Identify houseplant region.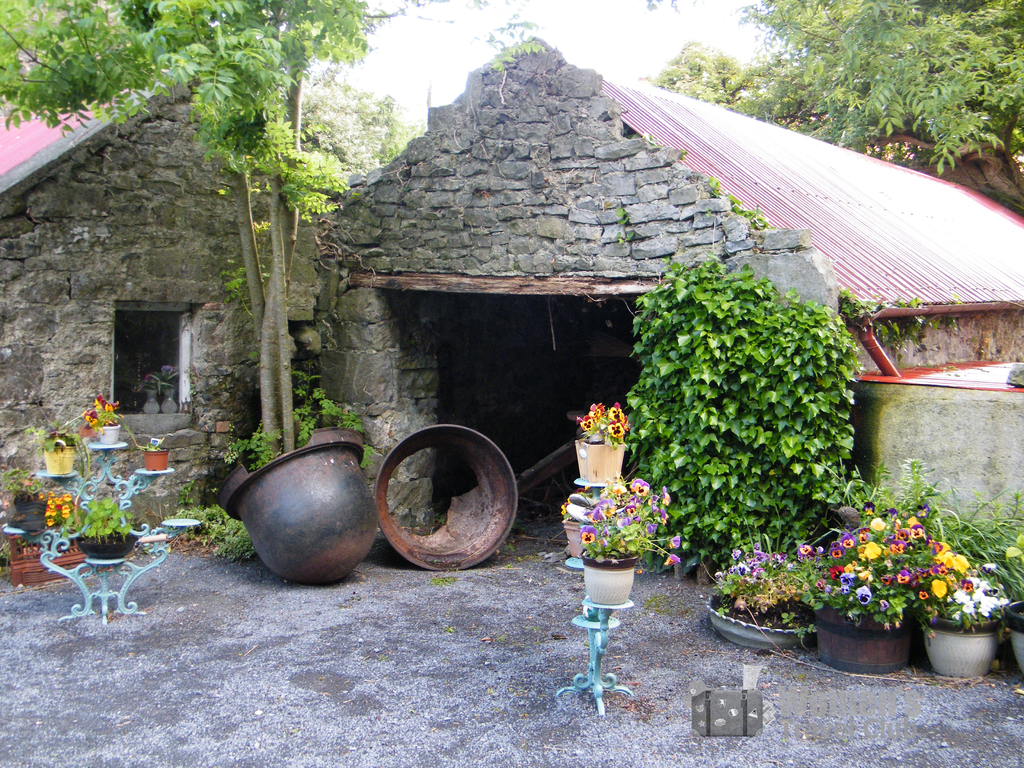
Region: (34,415,88,481).
